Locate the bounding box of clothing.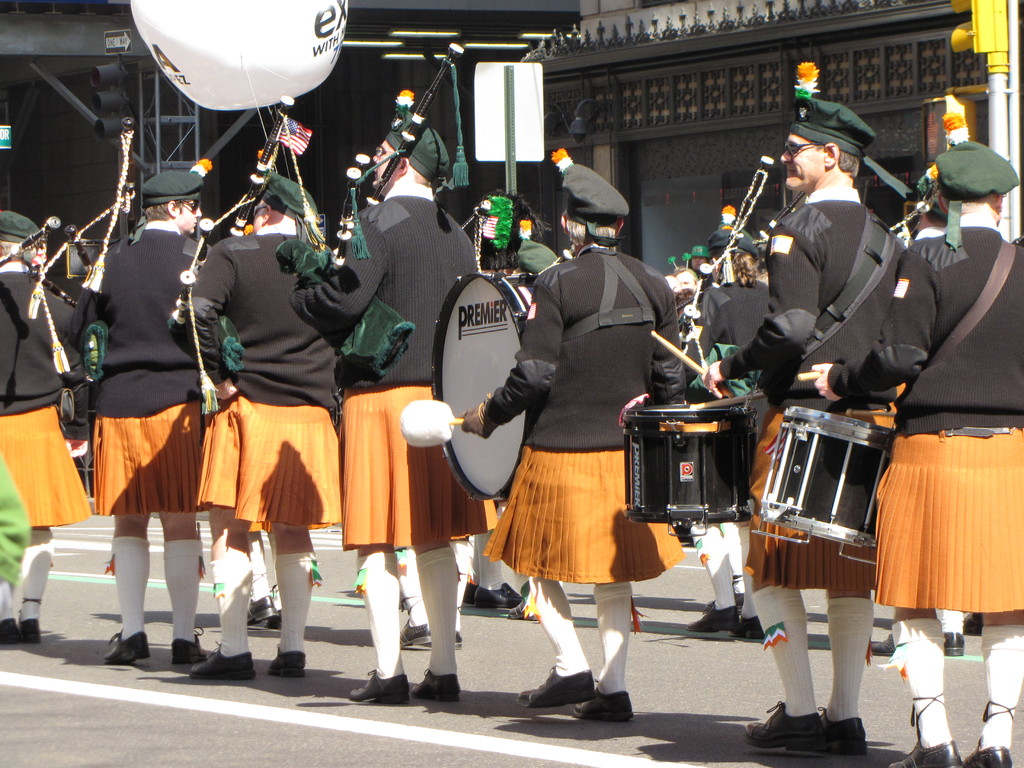
Bounding box: rect(76, 226, 231, 520).
